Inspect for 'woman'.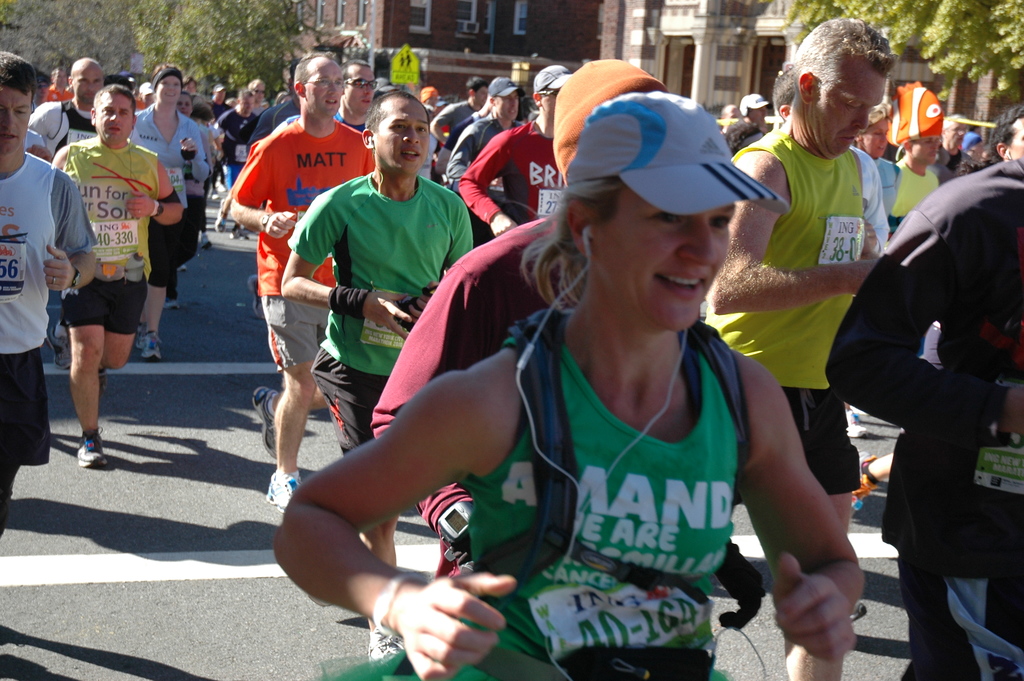
Inspection: <bbox>175, 89, 198, 124</bbox>.
